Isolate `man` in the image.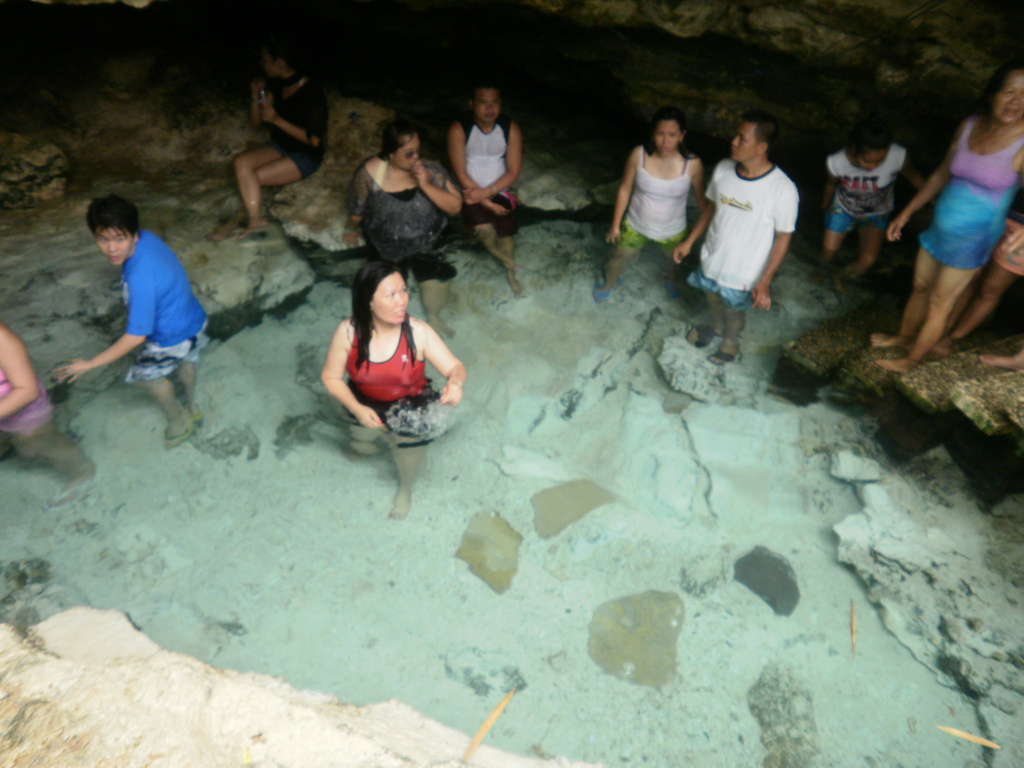
Isolated region: 52/193/211/449.
